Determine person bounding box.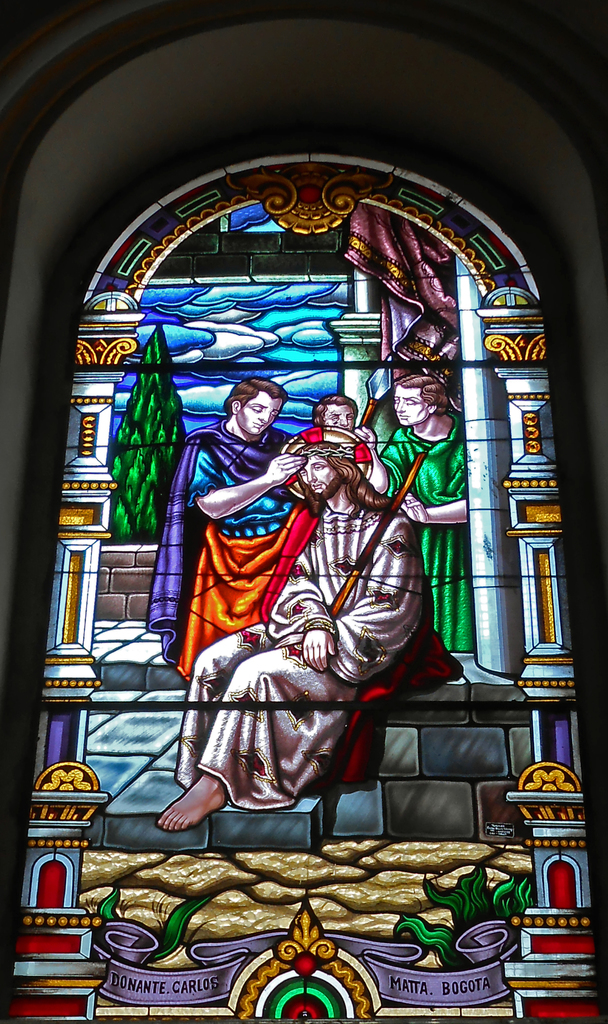
Determined: 293,397,391,495.
